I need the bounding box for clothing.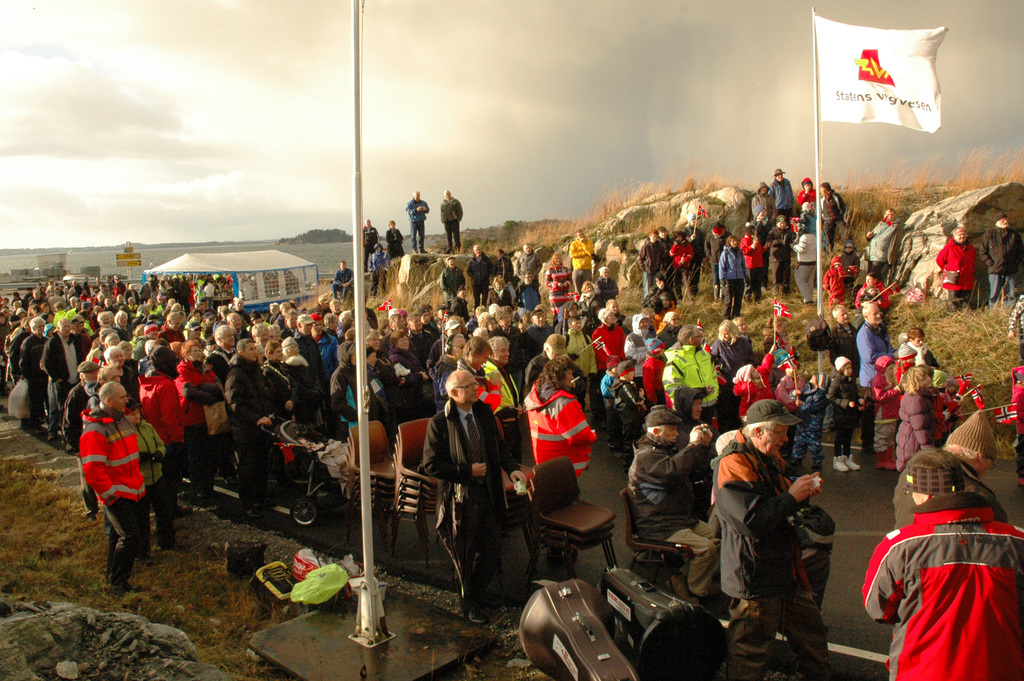
Here it is: select_region(484, 356, 515, 404).
